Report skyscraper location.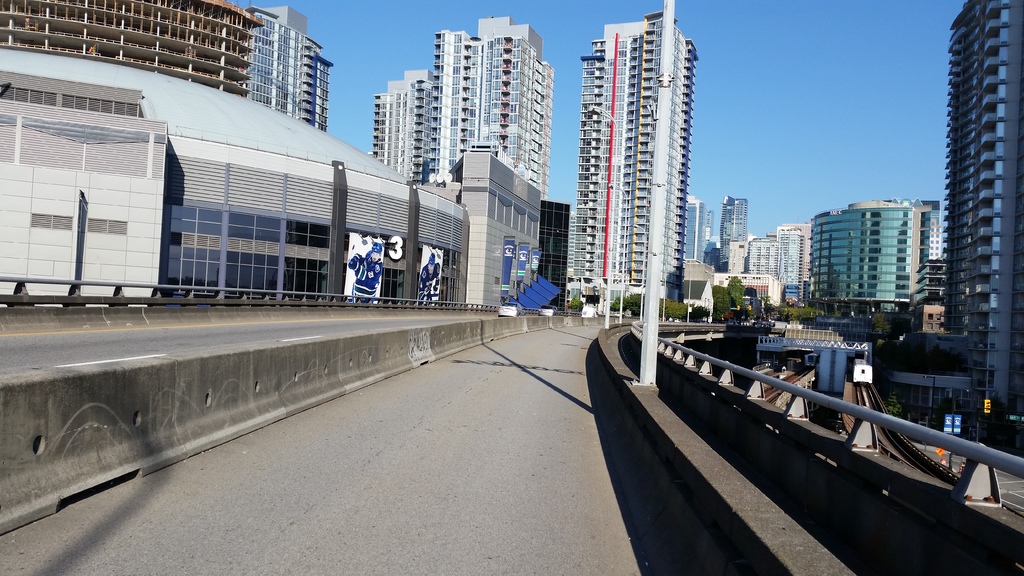
Report: crop(715, 196, 749, 272).
